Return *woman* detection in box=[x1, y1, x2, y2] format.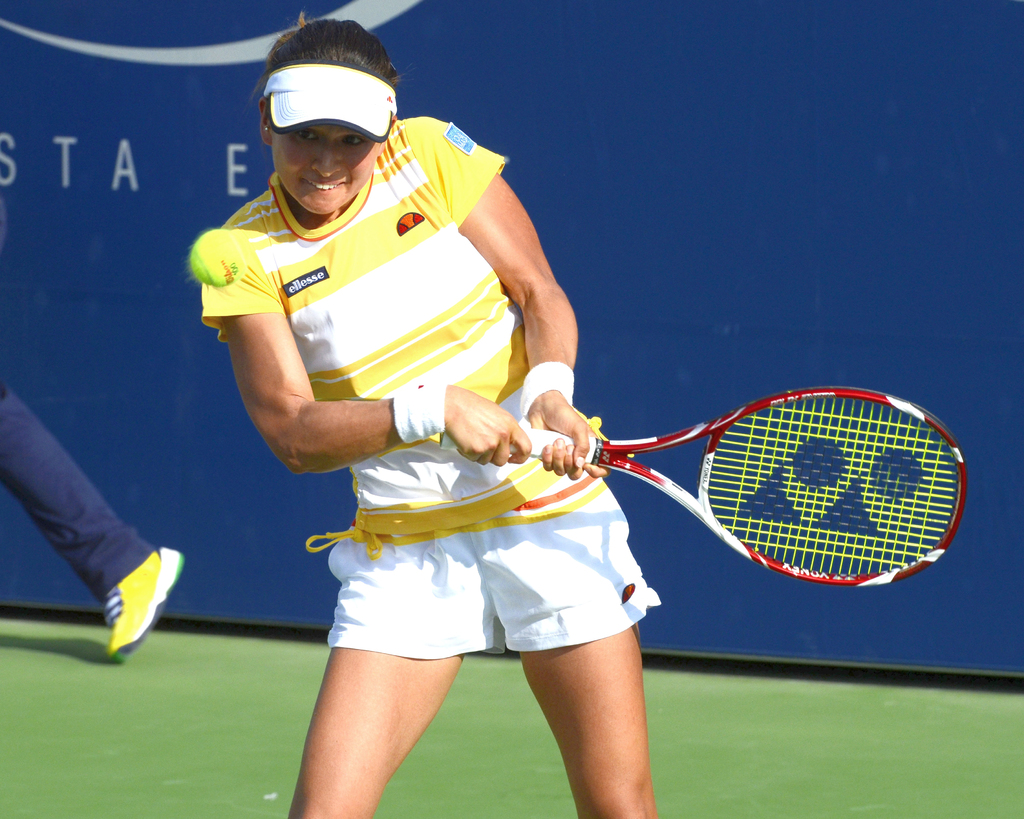
box=[198, 13, 662, 818].
